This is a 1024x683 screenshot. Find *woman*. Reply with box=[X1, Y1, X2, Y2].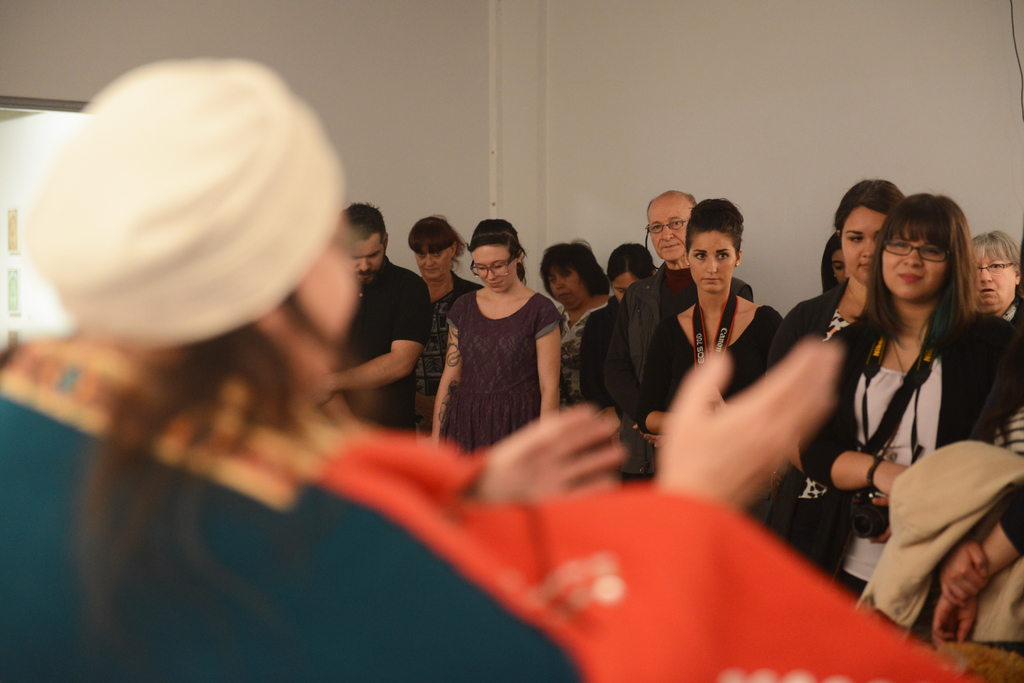
box=[579, 243, 660, 406].
